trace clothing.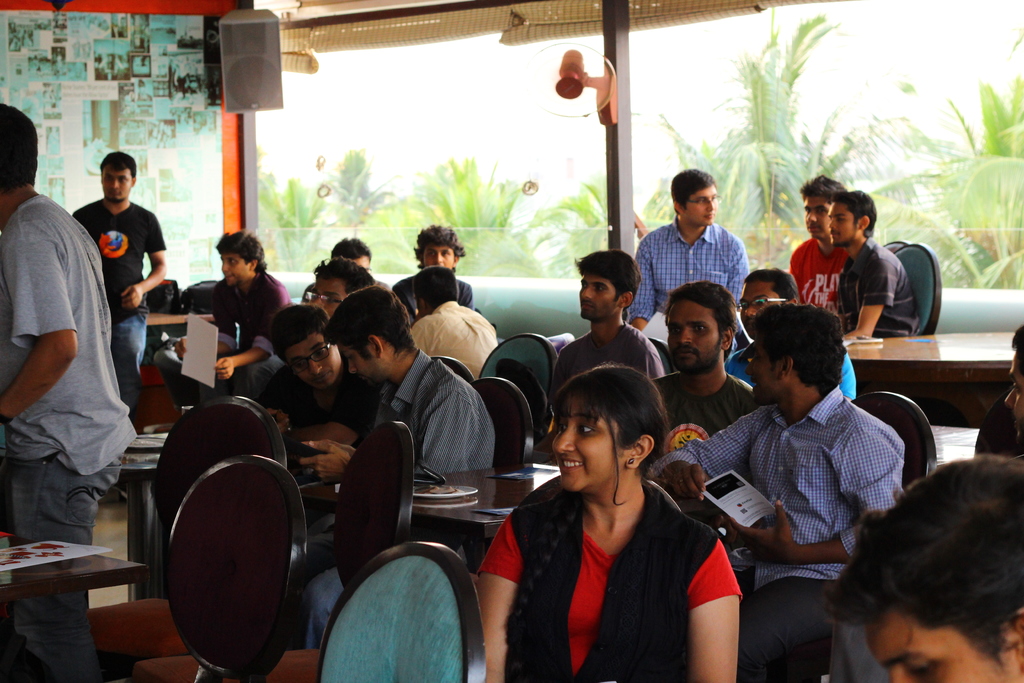
Traced to x1=0 y1=194 x2=143 y2=478.
